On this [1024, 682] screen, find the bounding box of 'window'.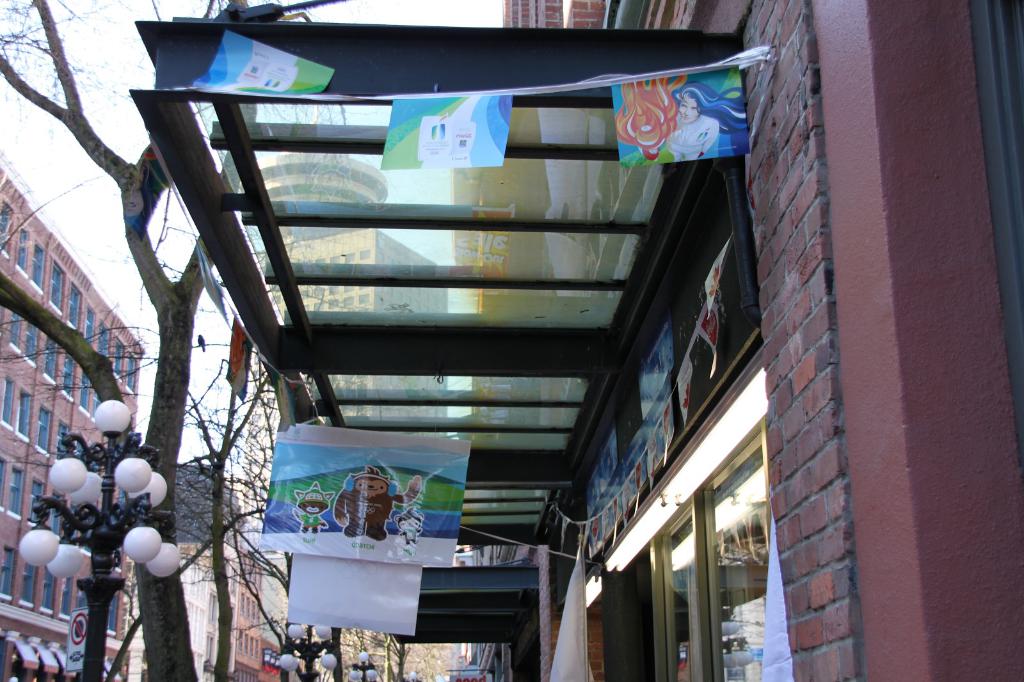
Bounding box: 126, 354, 138, 395.
